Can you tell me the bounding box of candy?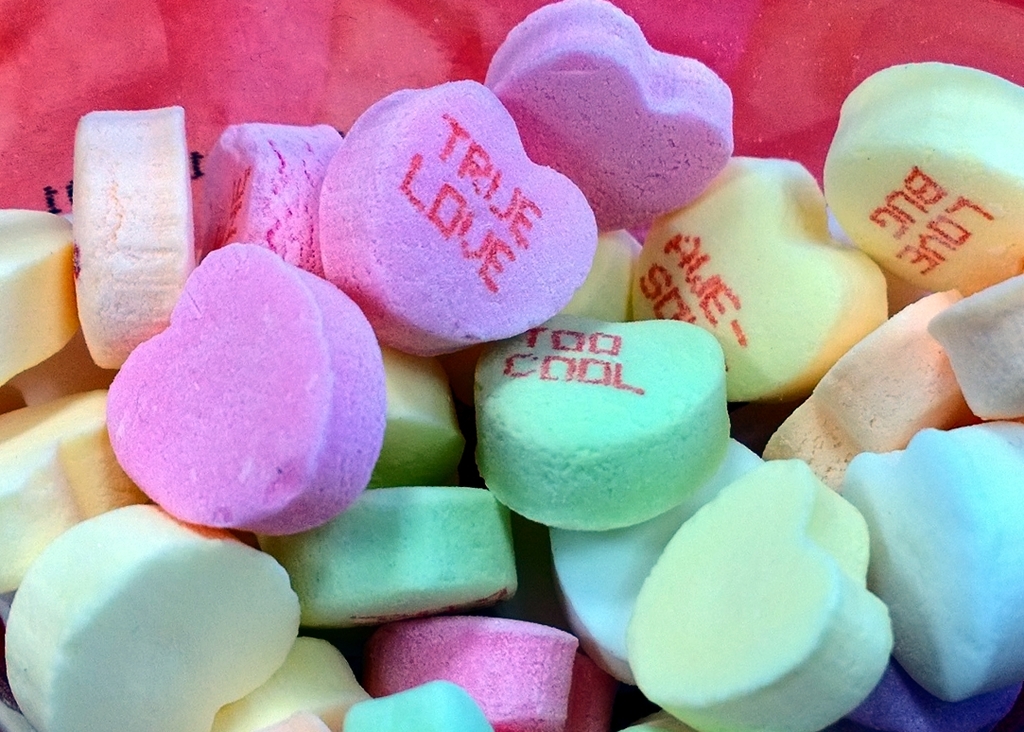
left=546, top=225, right=655, bottom=324.
